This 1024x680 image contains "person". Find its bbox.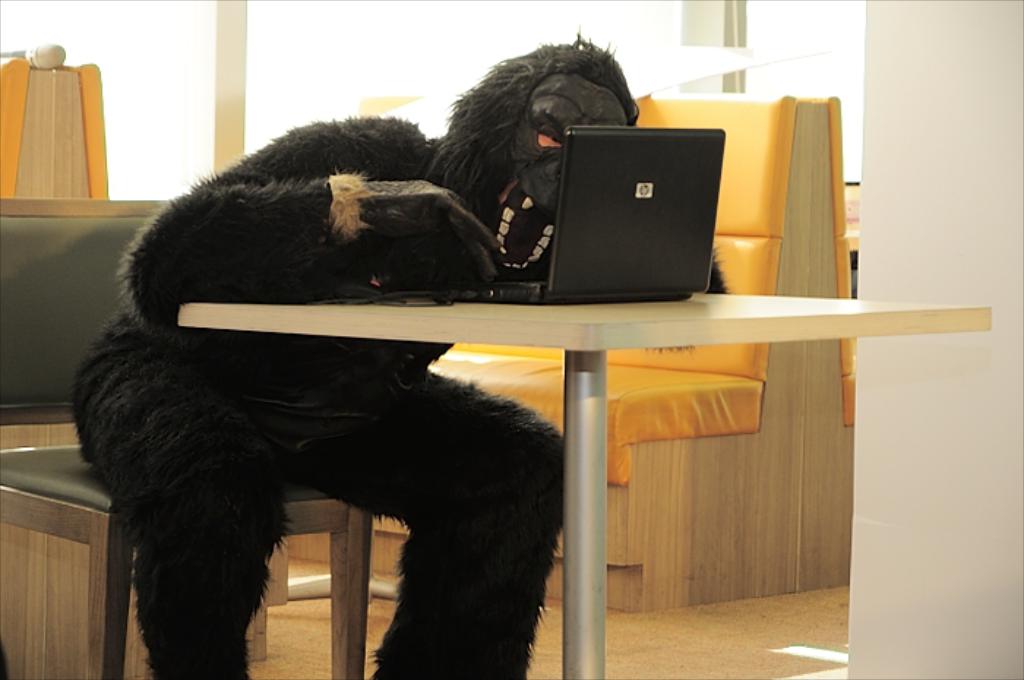
select_region(148, 61, 786, 655).
